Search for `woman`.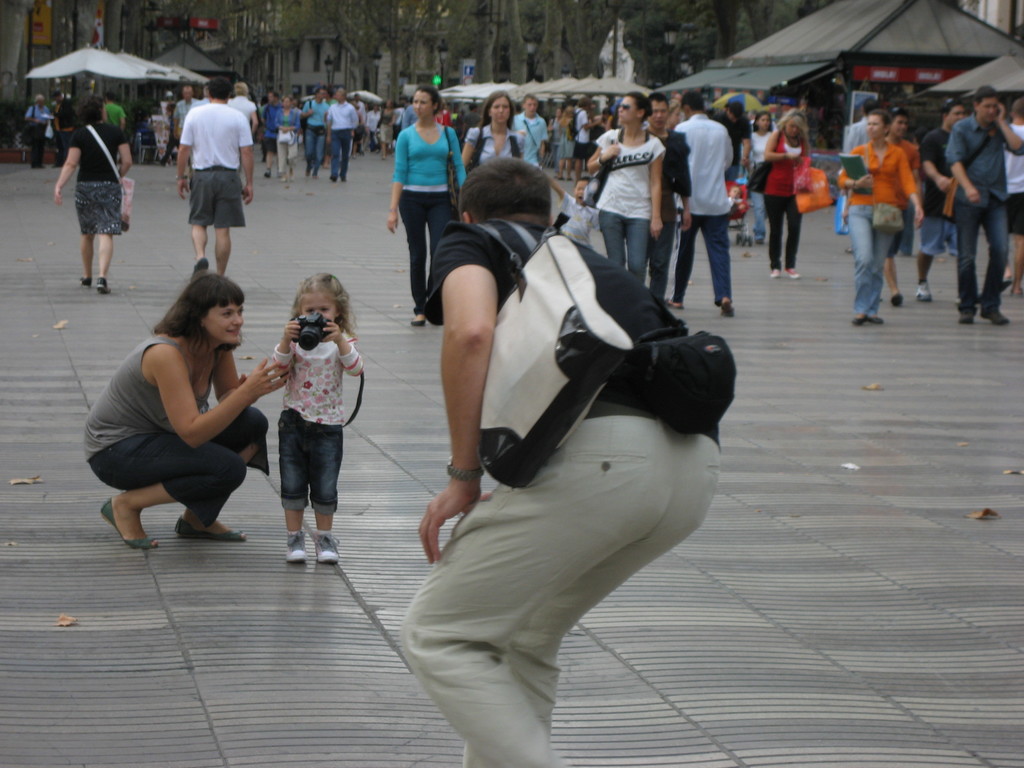
Found at (left=462, top=86, right=531, bottom=168).
